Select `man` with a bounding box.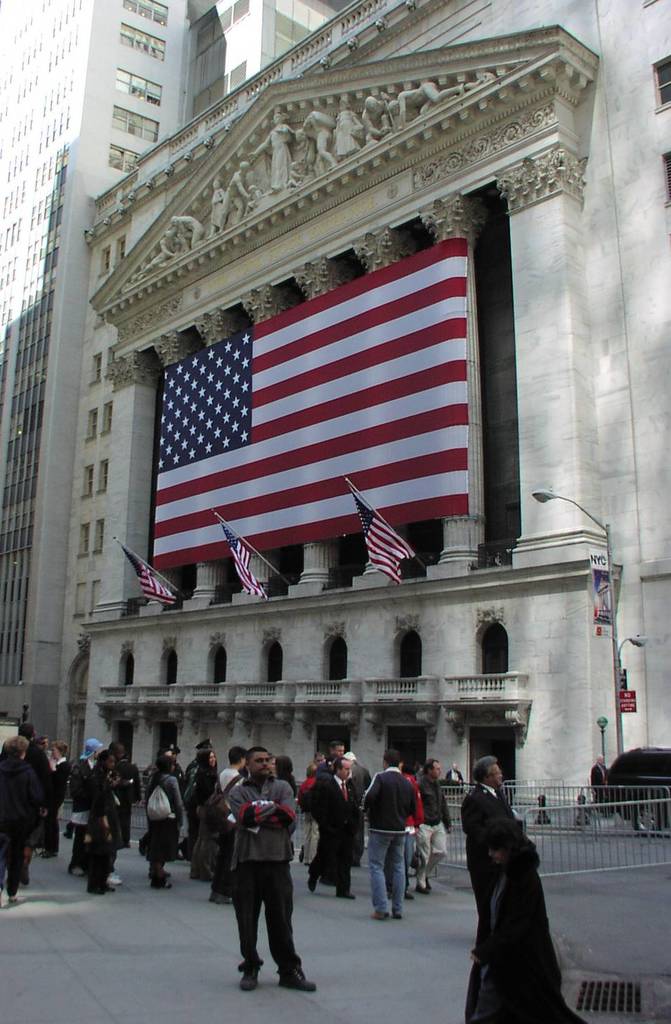
<box>462,755,530,965</box>.
